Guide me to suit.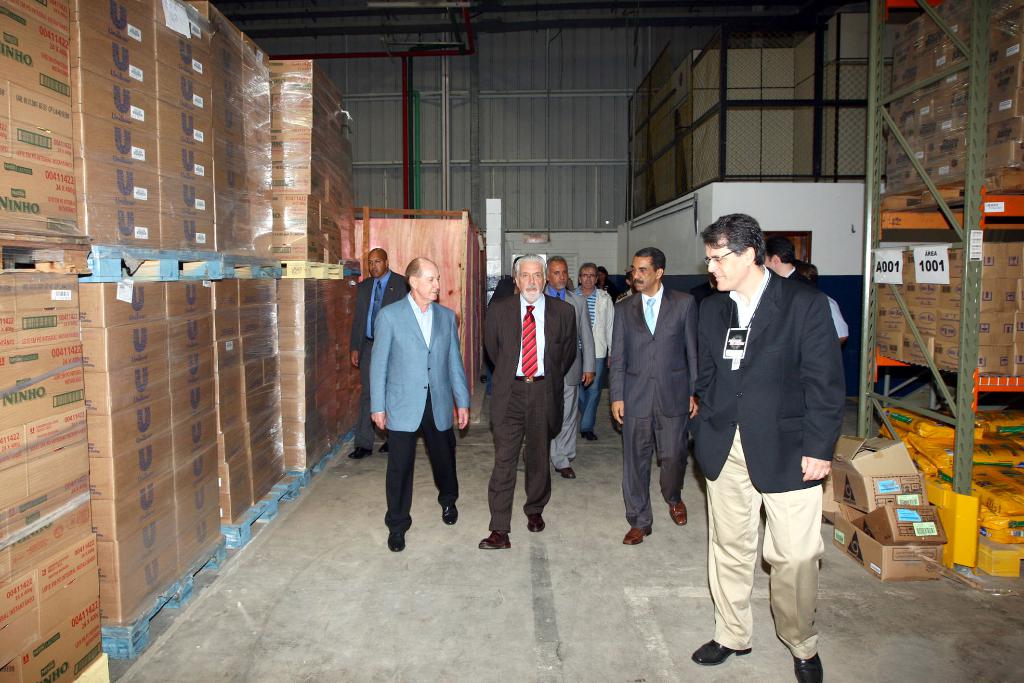
Guidance: crop(351, 270, 412, 457).
